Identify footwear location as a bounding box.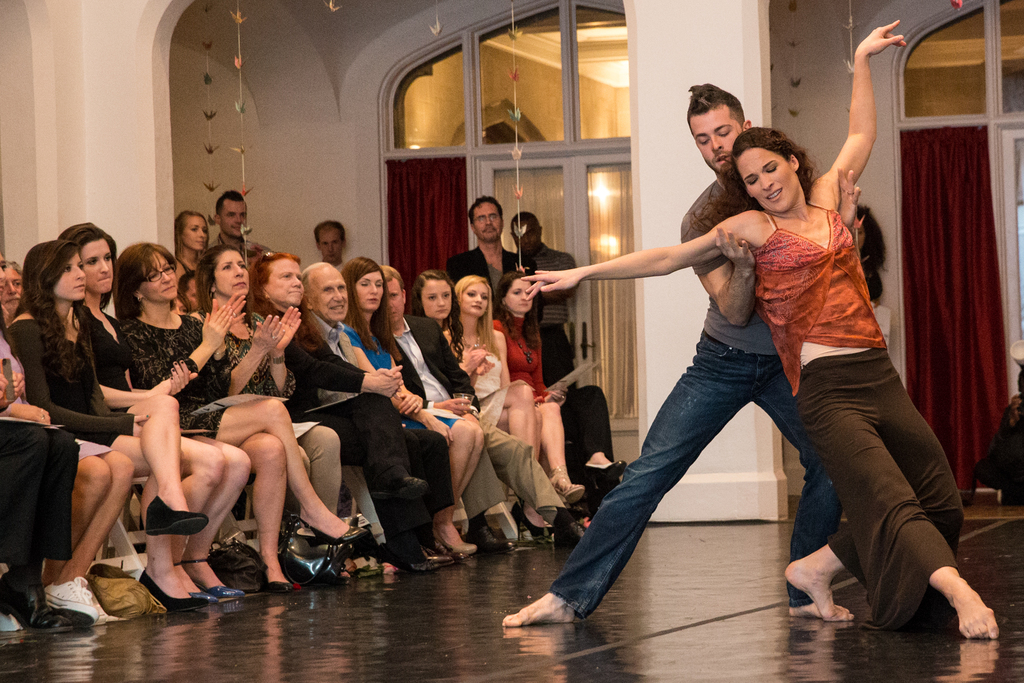
<region>44, 572, 102, 620</region>.
